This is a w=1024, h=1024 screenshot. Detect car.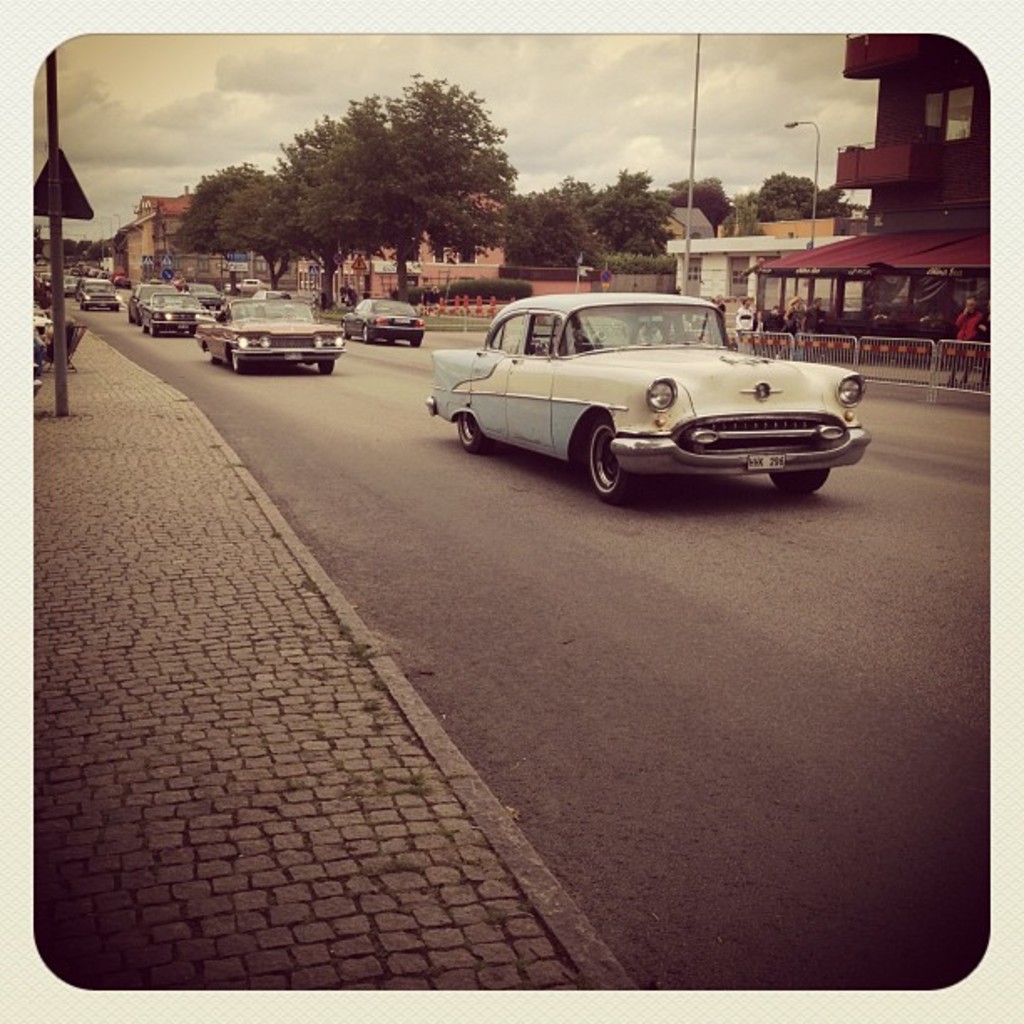
<bbox>428, 293, 875, 494</bbox>.
